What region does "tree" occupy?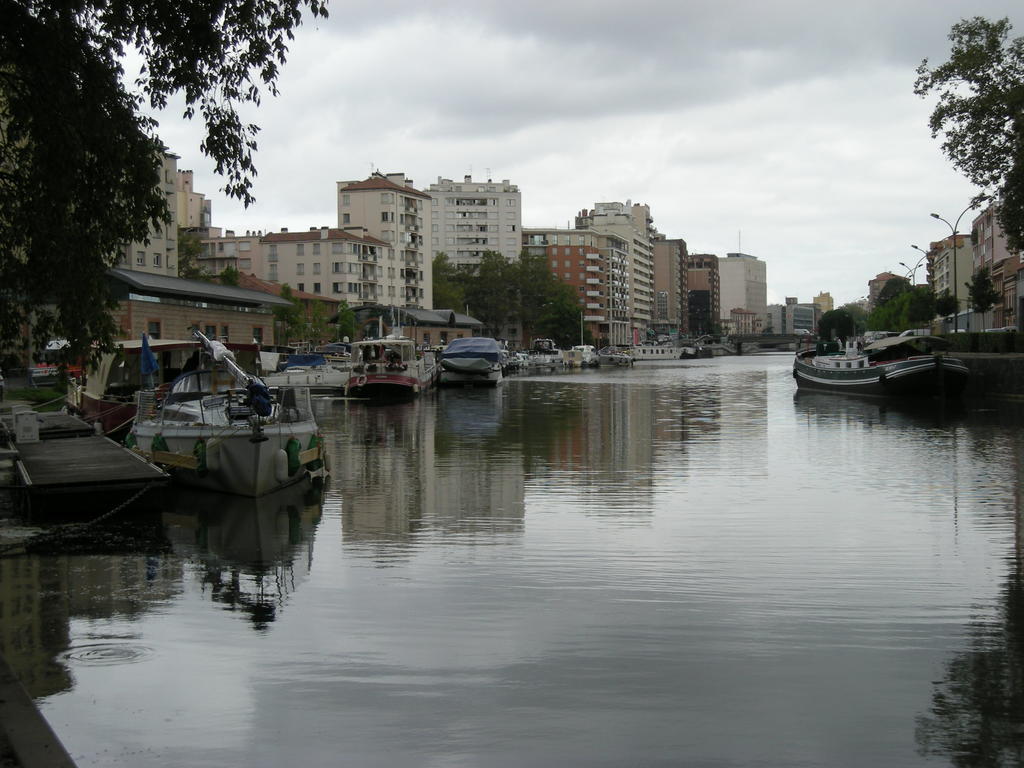
<box>867,275,911,333</box>.
